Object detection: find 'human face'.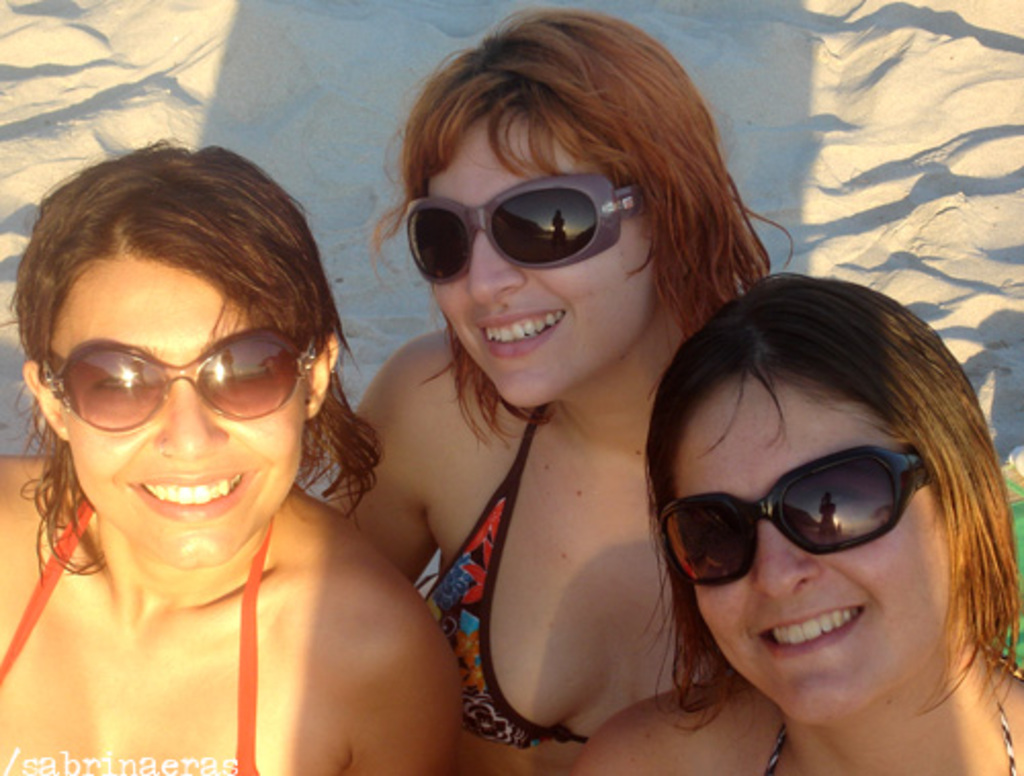
crop(692, 373, 969, 739).
